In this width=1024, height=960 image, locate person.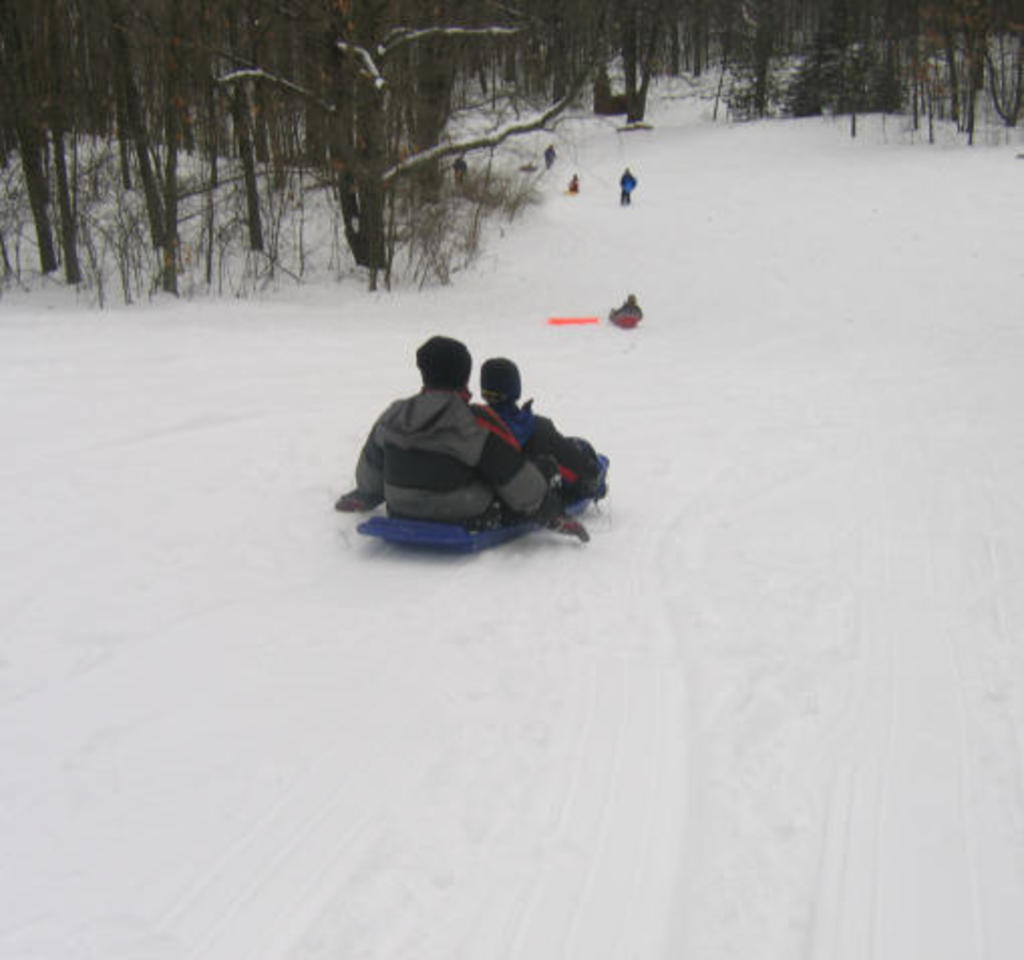
Bounding box: crop(545, 141, 557, 163).
